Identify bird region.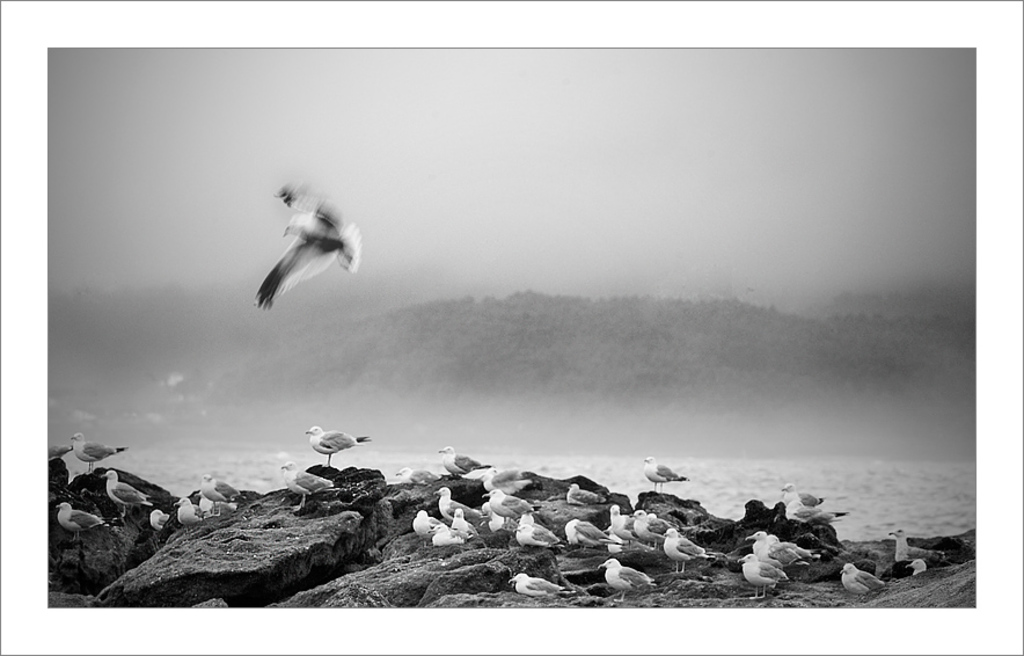
Region: 506 570 569 598.
